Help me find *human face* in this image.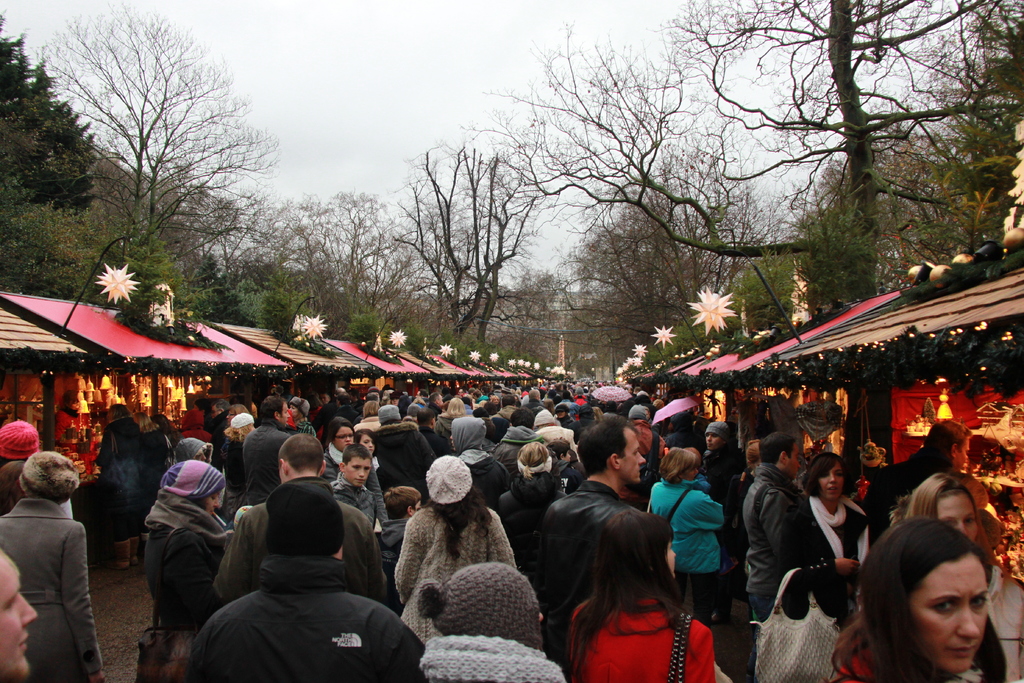
Found it: x1=359 y1=434 x2=378 y2=457.
